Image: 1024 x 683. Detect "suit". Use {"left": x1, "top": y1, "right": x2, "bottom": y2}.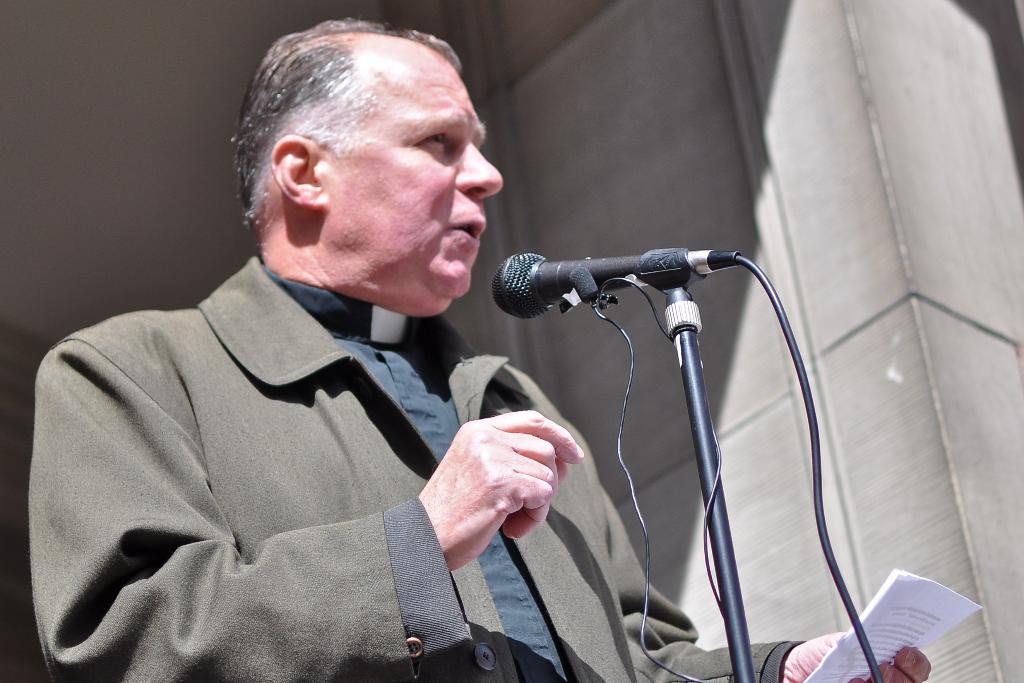
{"left": 20, "top": 322, "right": 637, "bottom": 665}.
